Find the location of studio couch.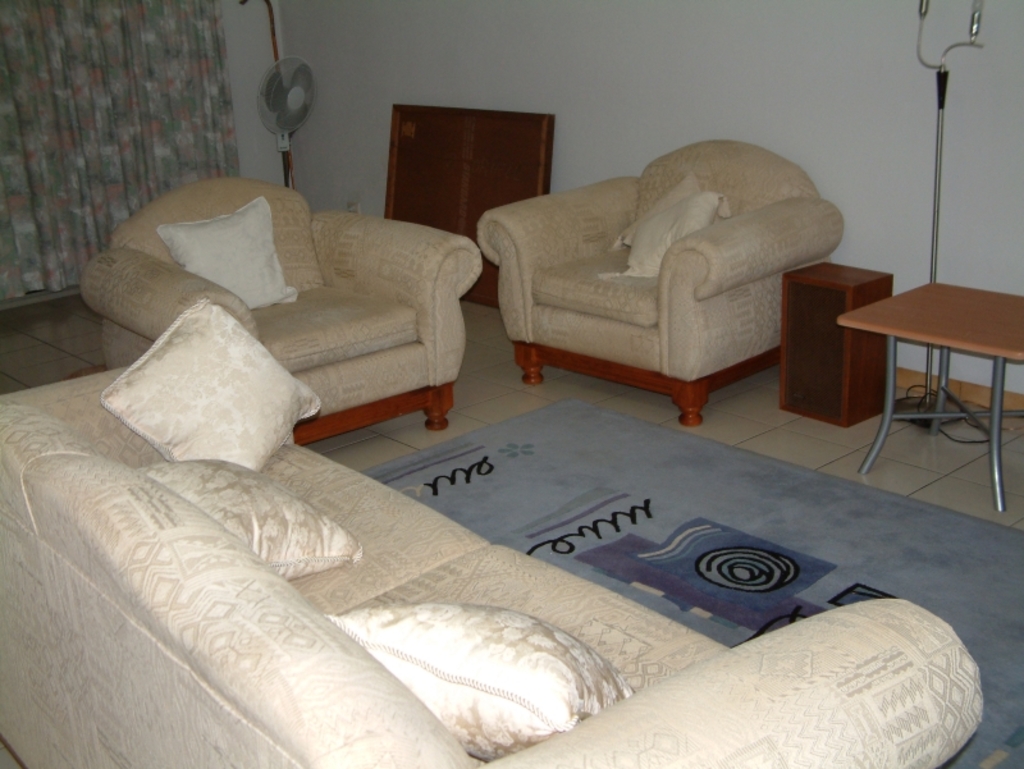
Location: crop(0, 299, 988, 768).
